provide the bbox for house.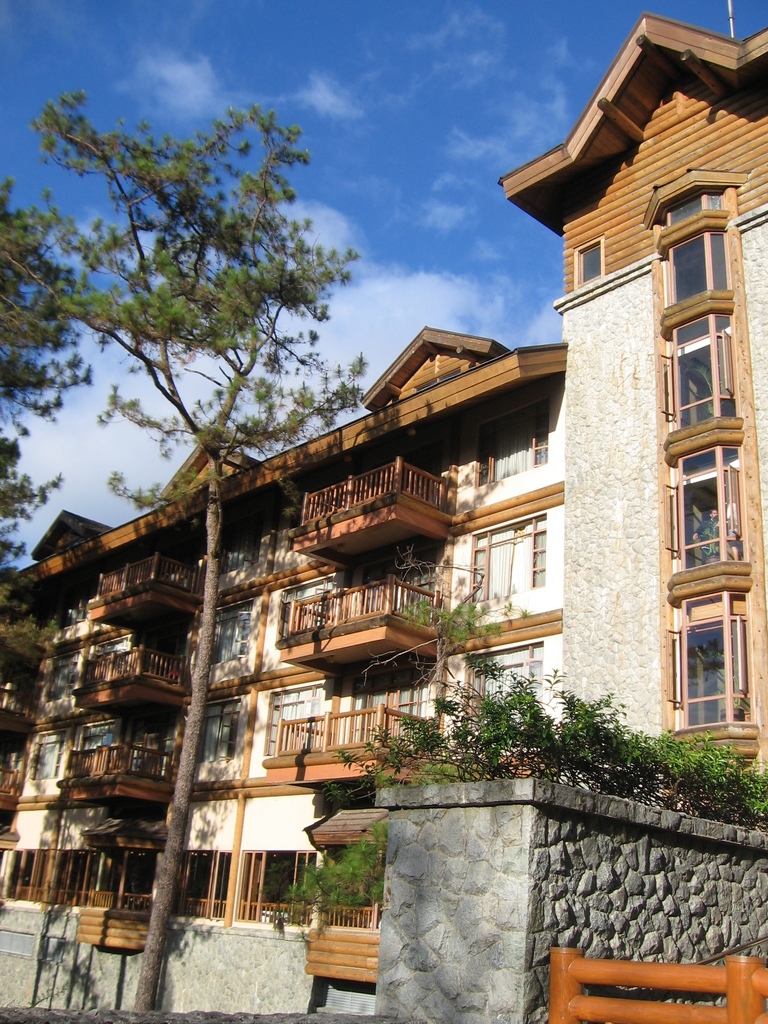
(left=498, top=11, right=767, bottom=1023).
